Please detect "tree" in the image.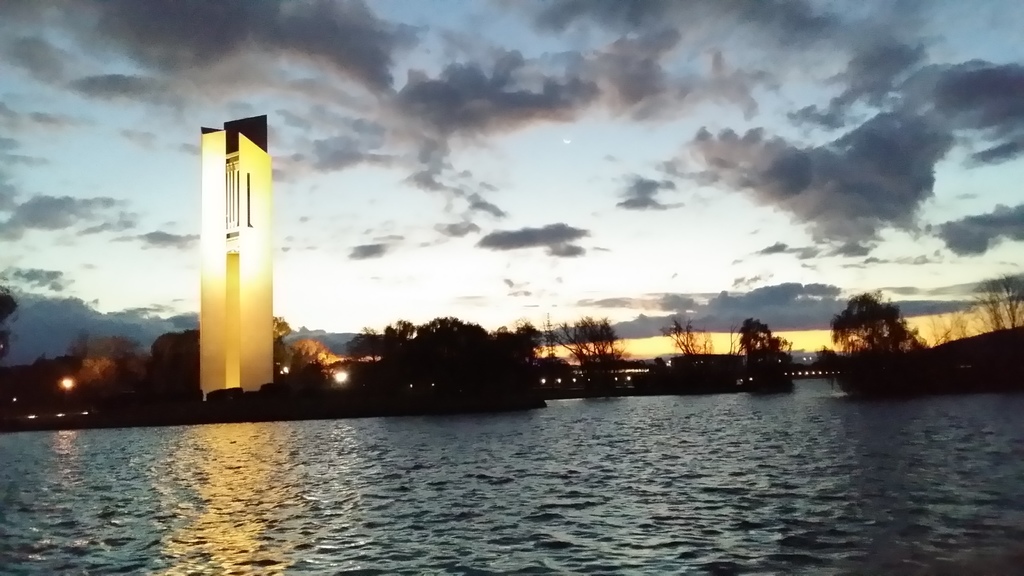
x1=414 y1=314 x2=488 y2=364.
